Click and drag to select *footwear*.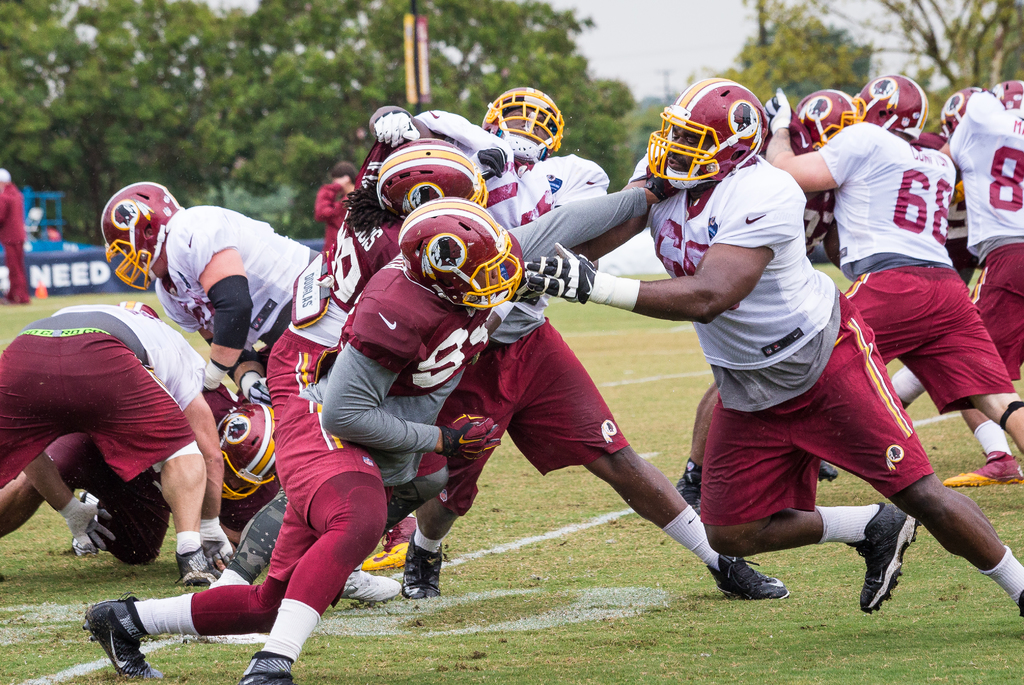
Selection: Rect(709, 546, 786, 597).
